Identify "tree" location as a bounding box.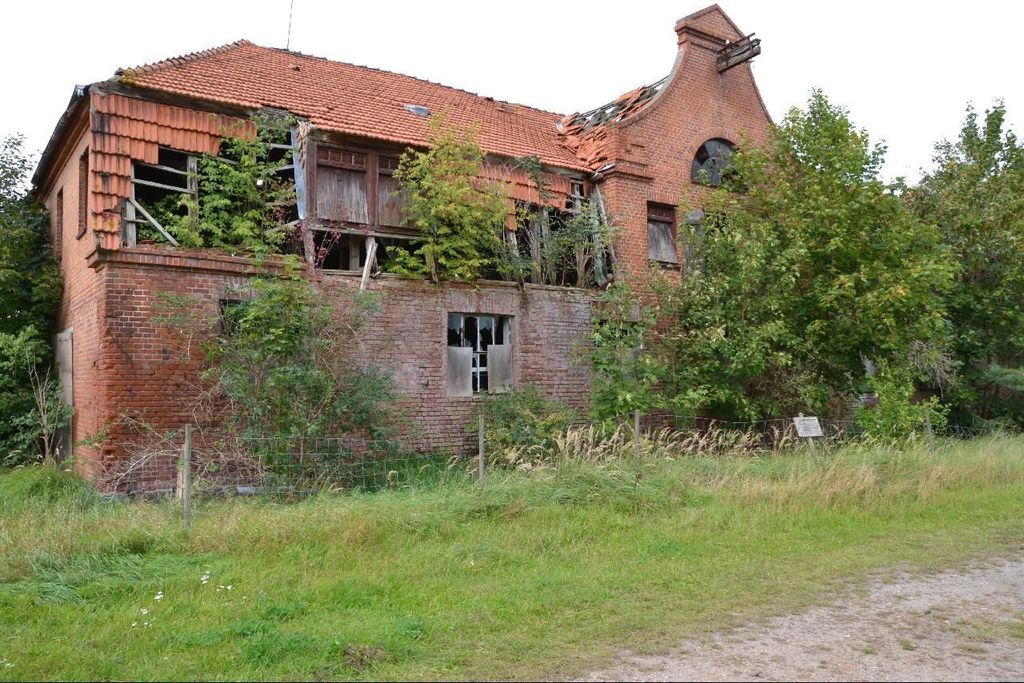
673/89/957/450.
